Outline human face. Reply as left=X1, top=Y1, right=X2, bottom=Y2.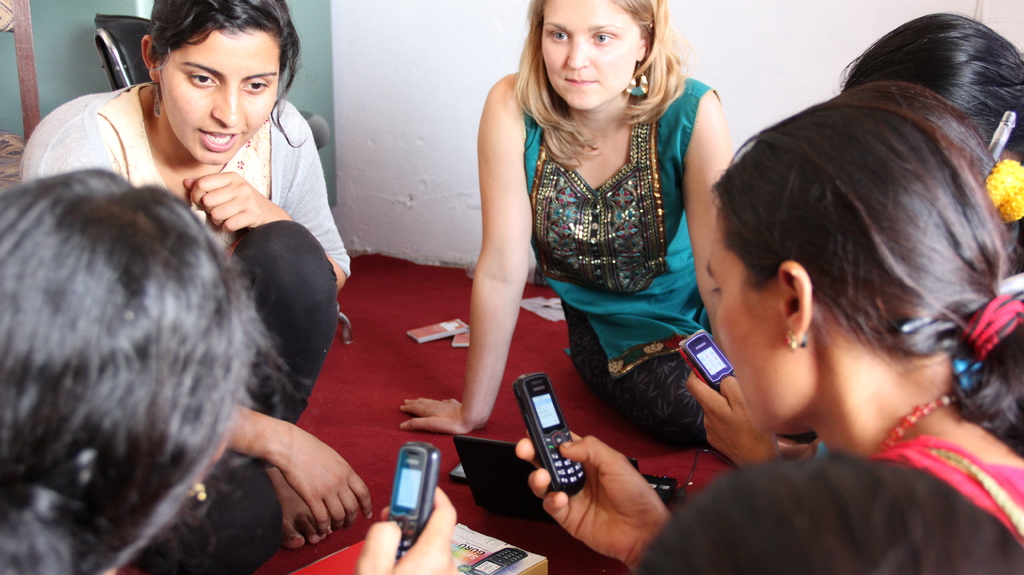
left=541, top=0, right=642, bottom=114.
